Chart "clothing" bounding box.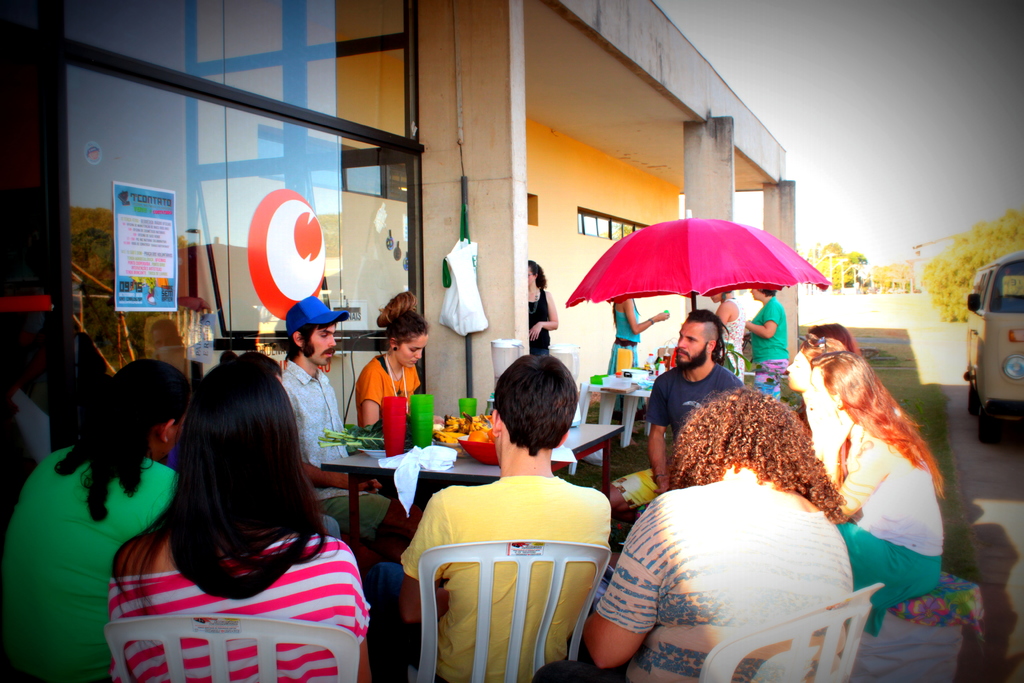
Charted: (528, 287, 552, 356).
